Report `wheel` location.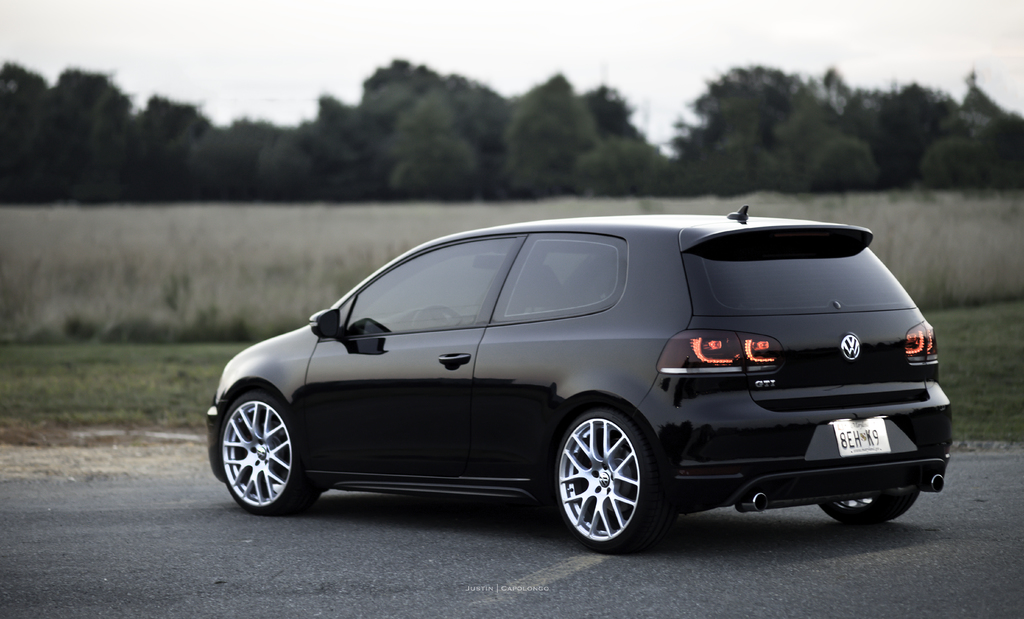
Report: x1=559, y1=415, x2=658, y2=550.
